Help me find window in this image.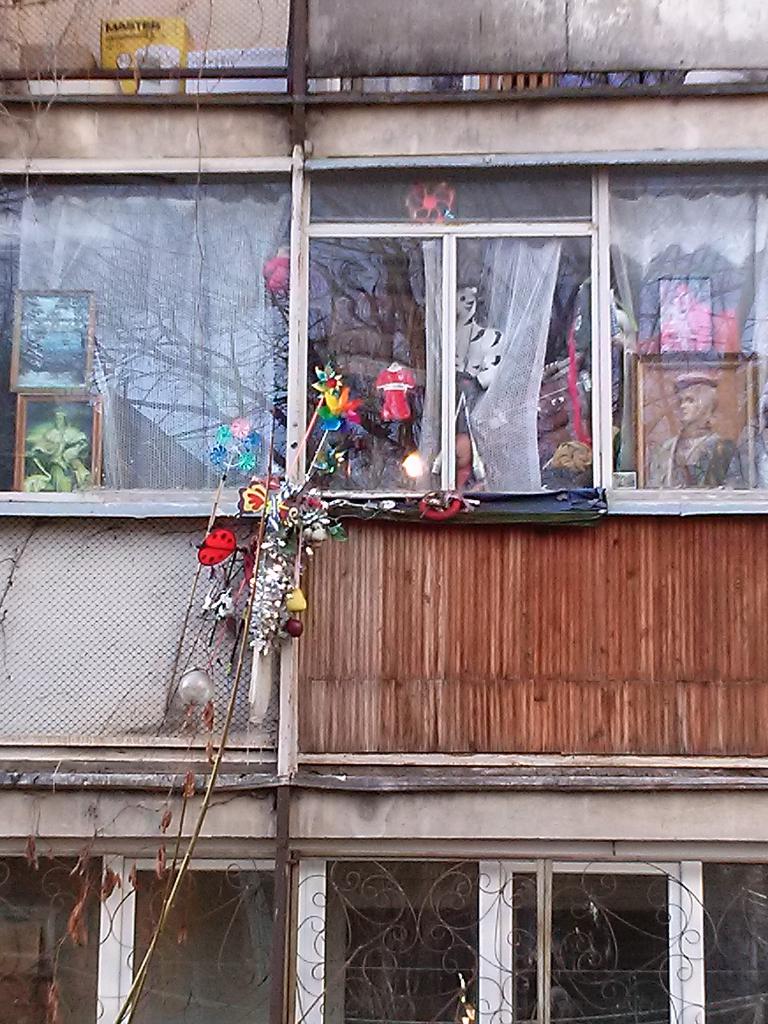
Found it: bbox=[0, 161, 280, 515].
